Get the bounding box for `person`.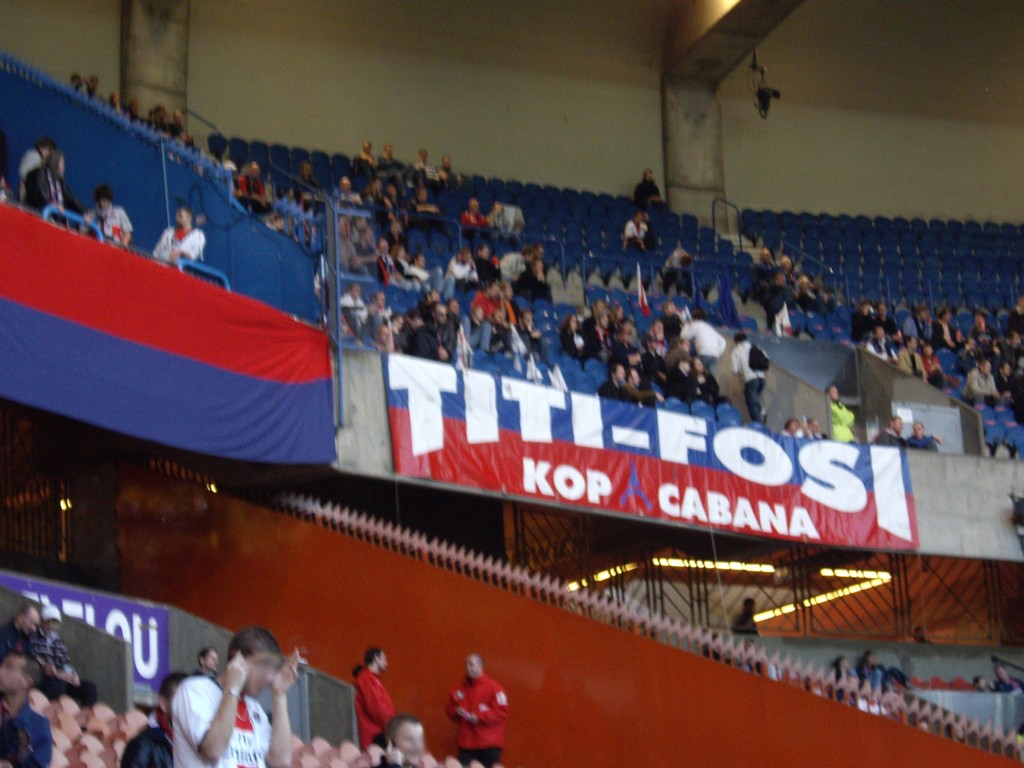
locate(6, 600, 49, 688).
